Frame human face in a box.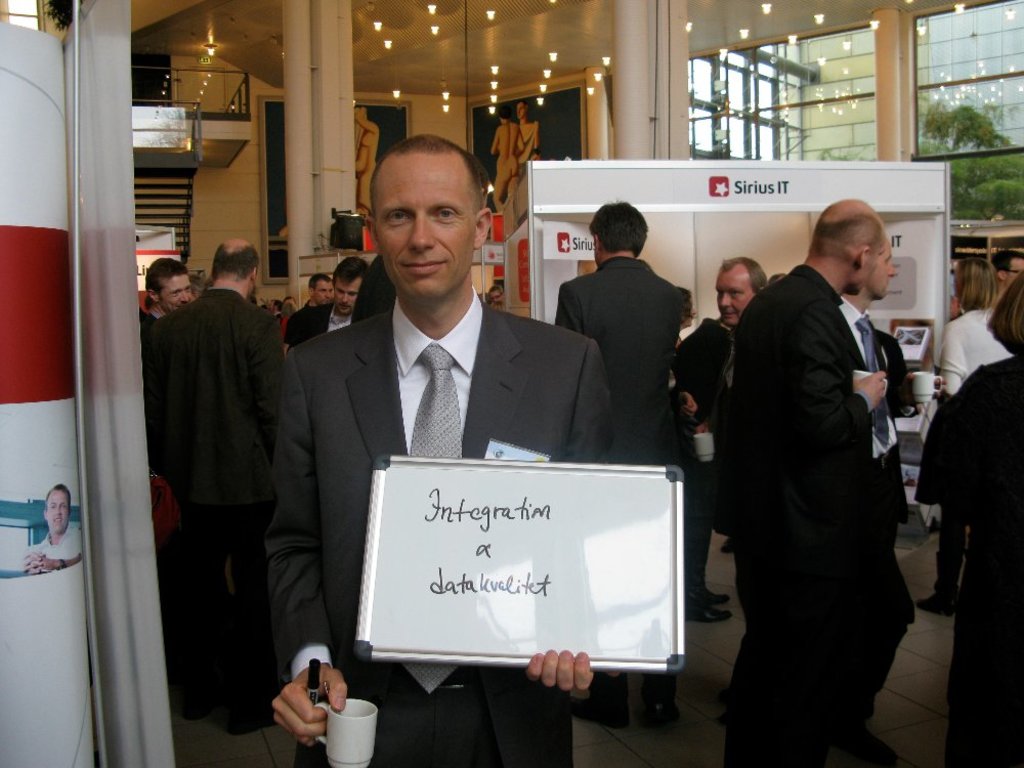
locate(146, 265, 197, 325).
